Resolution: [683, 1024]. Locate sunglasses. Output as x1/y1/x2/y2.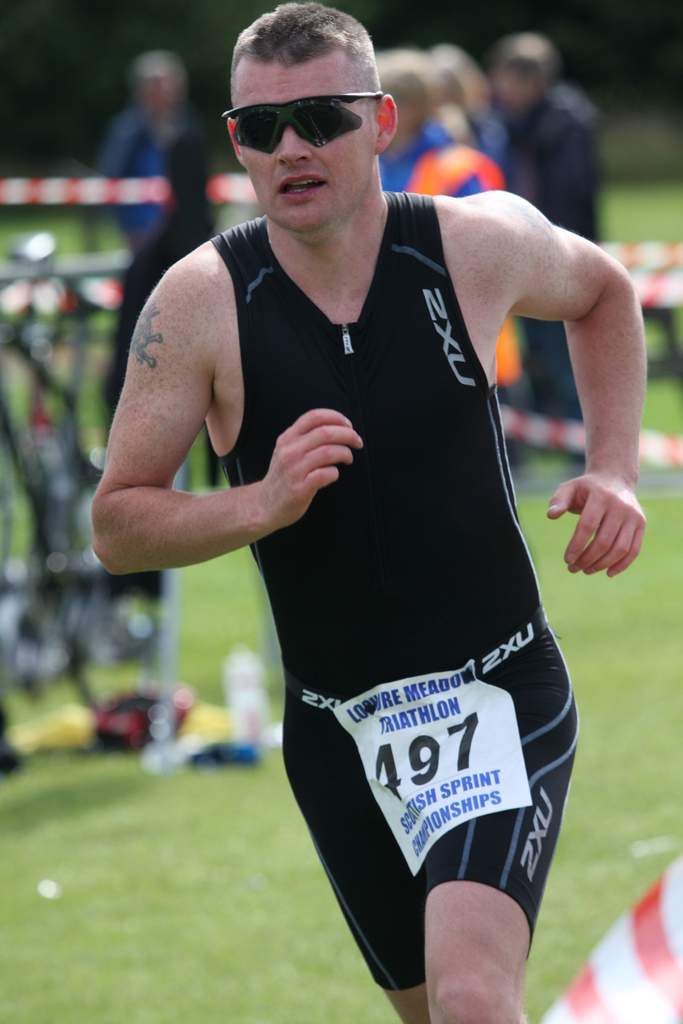
220/93/384/154.
